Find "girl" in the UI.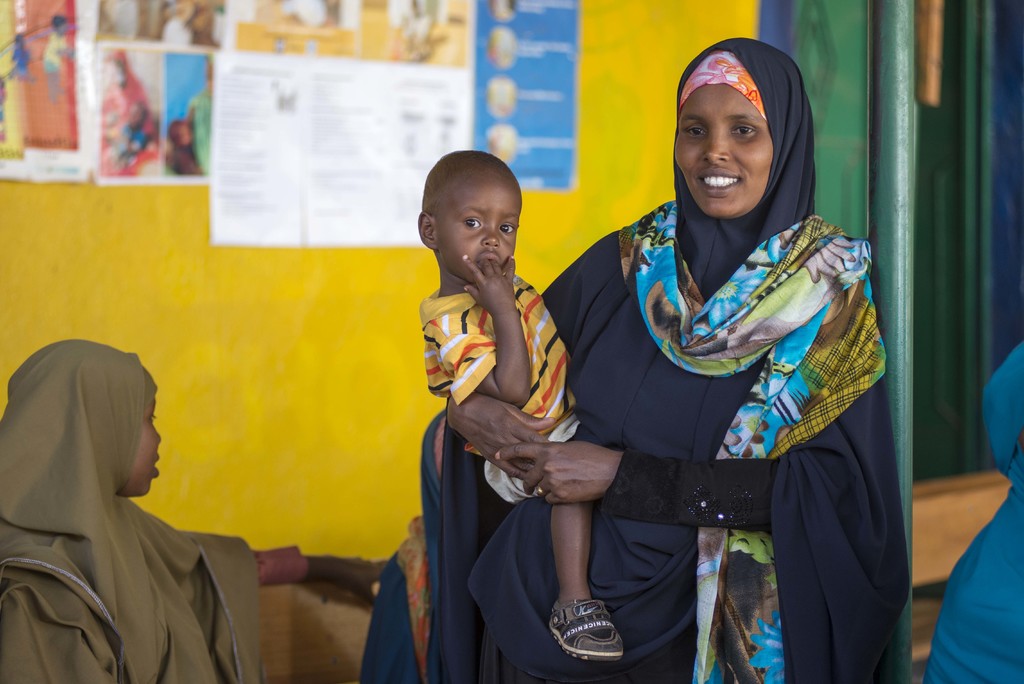
UI element at [0, 341, 265, 683].
